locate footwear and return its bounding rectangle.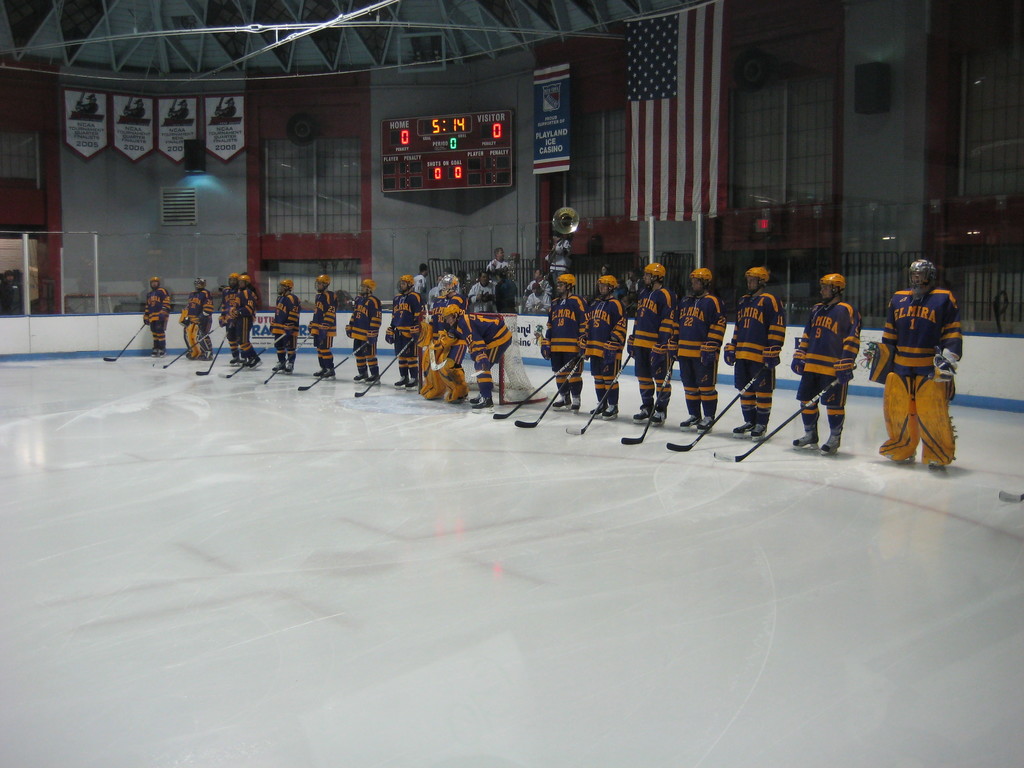
select_region(285, 364, 294, 371).
